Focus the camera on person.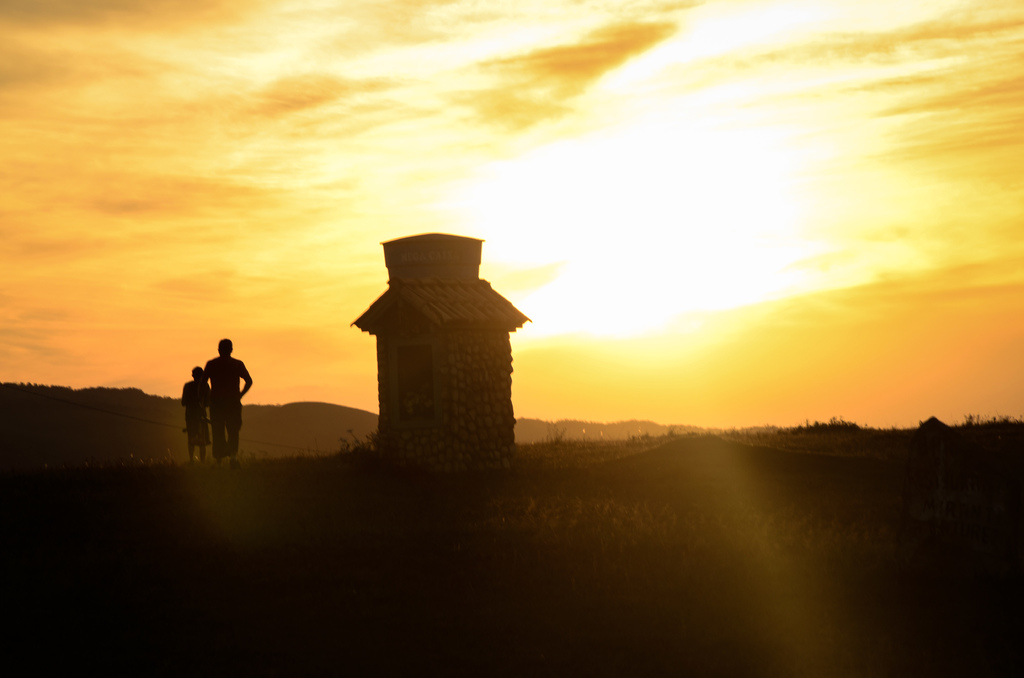
Focus region: rect(178, 365, 211, 464).
